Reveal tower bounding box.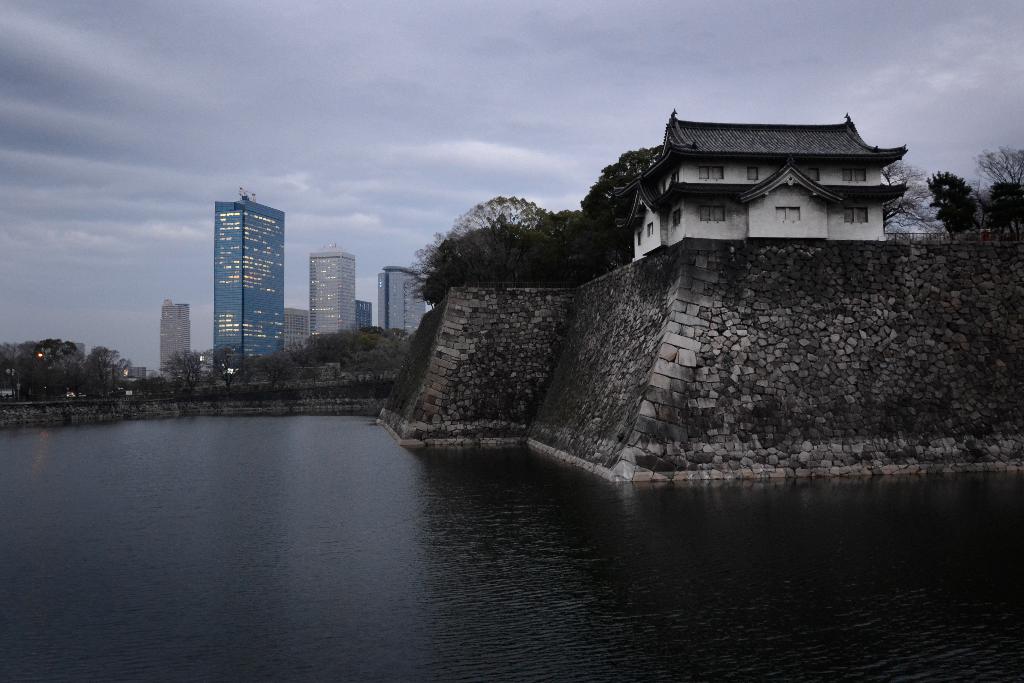
Revealed: select_region(374, 265, 431, 336).
